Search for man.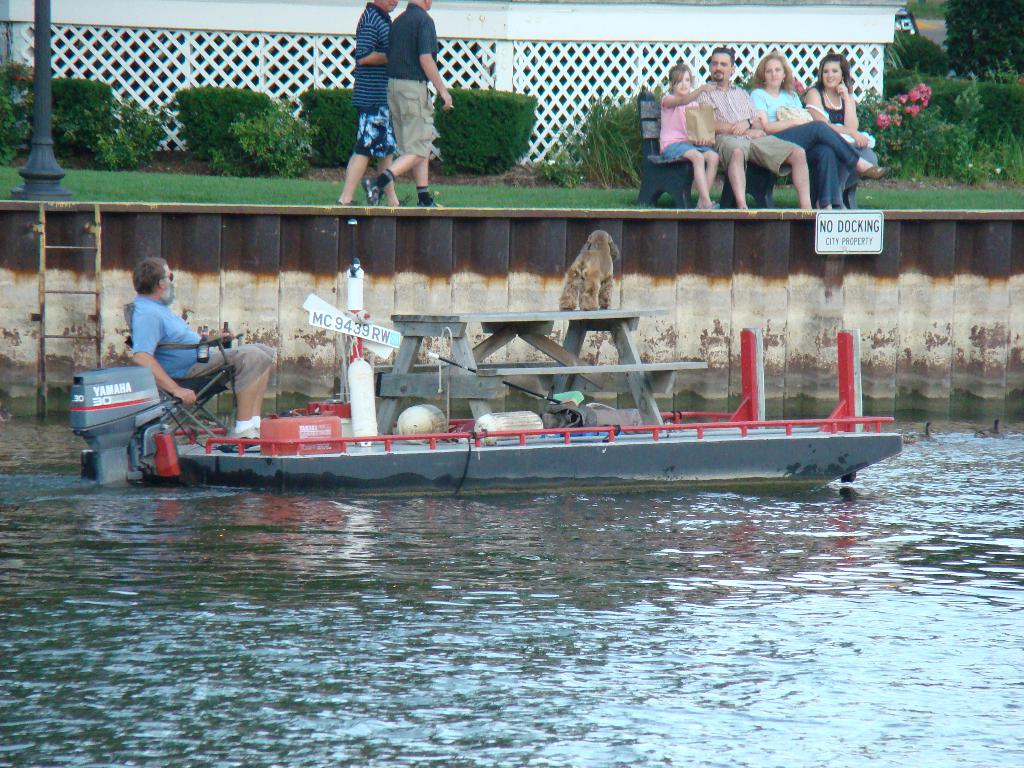
Found at locate(131, 257, 279, 451).
